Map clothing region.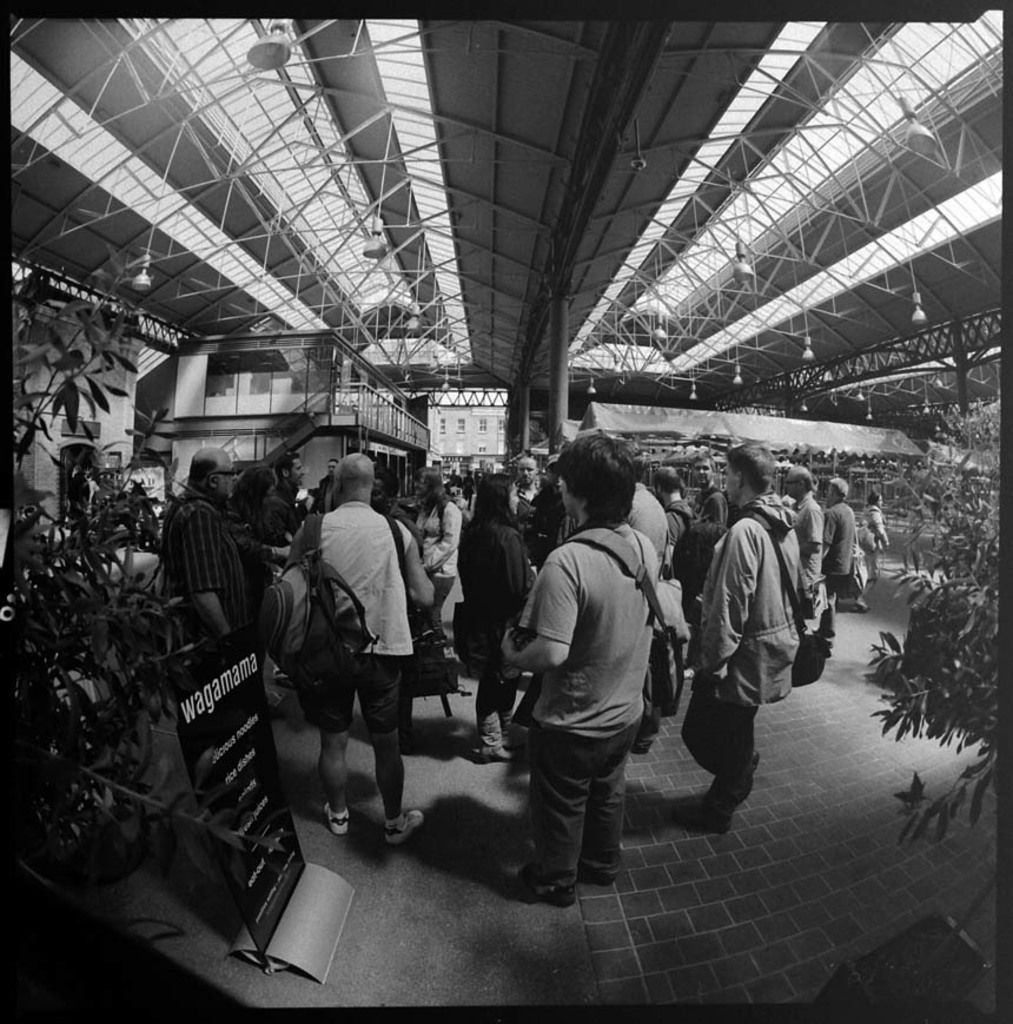
Mapped to <box>702,487,735,527</box>.
